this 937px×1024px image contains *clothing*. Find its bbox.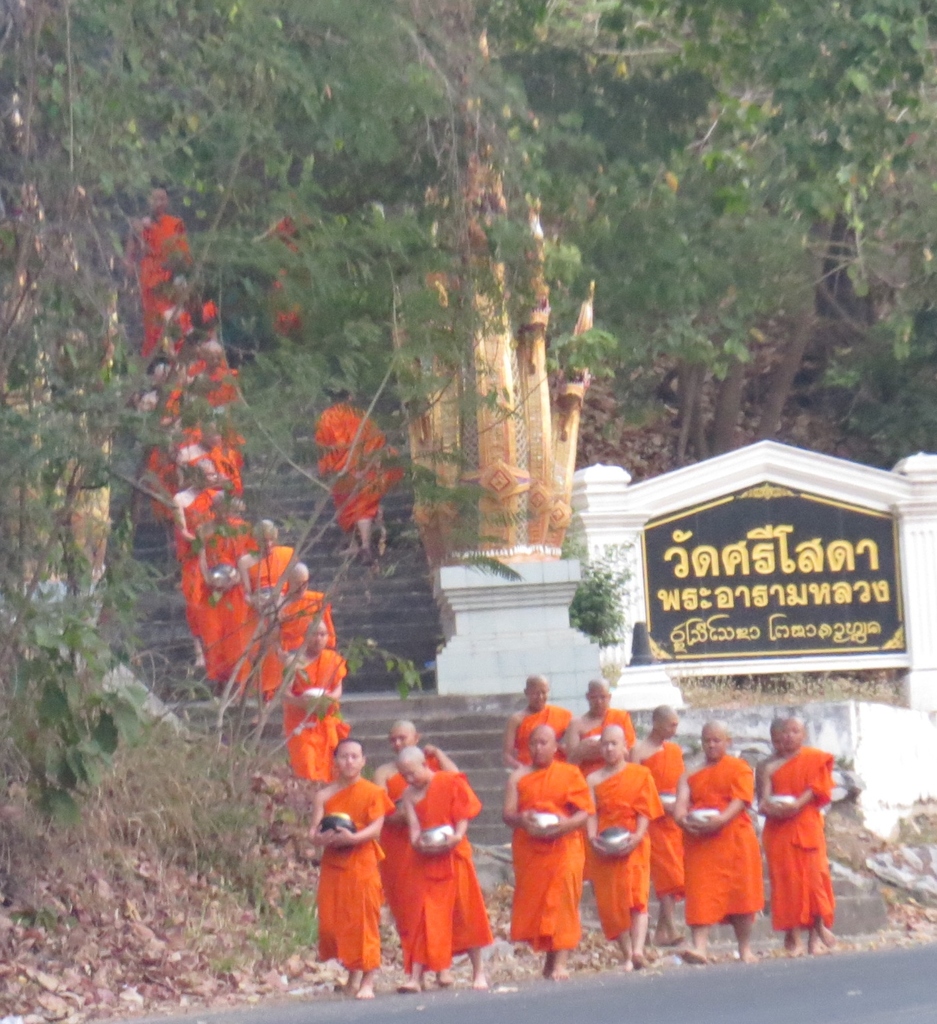
[left=290, top=633, right=344, bottom=770].
